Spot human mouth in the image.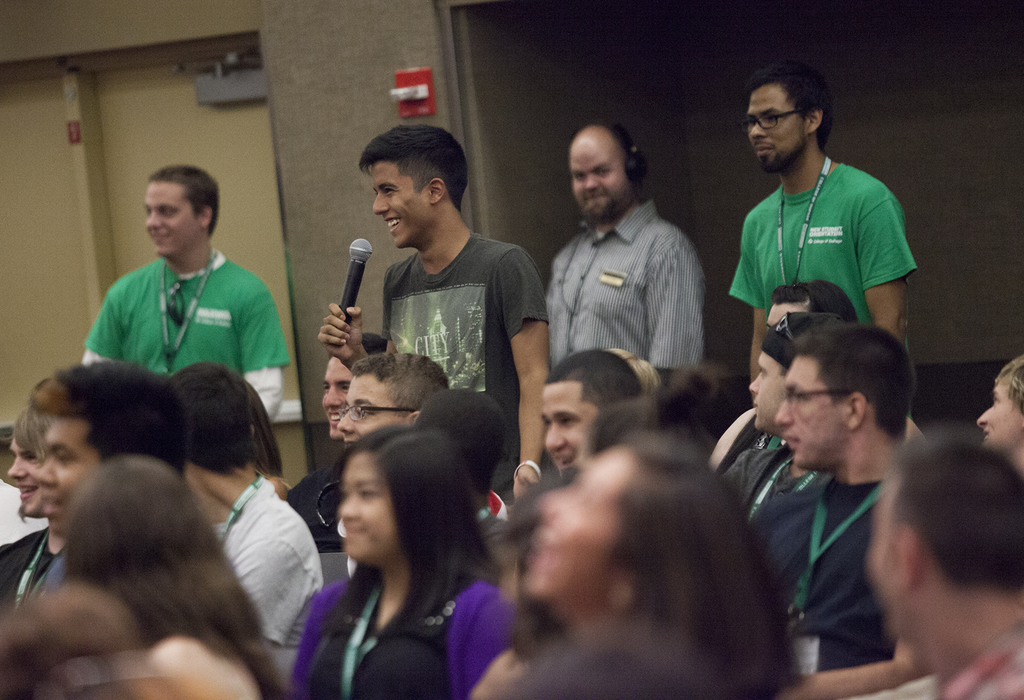
human mouth found at region(14, 486, 33, 496).
